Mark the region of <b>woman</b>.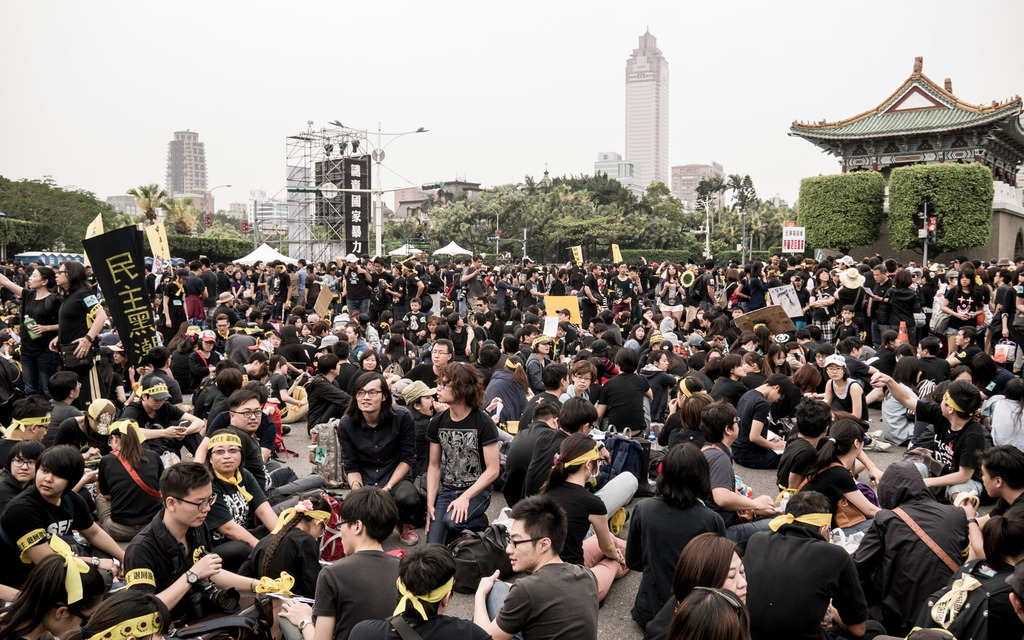
Region: l=252, t=352, r=310, b=422.
